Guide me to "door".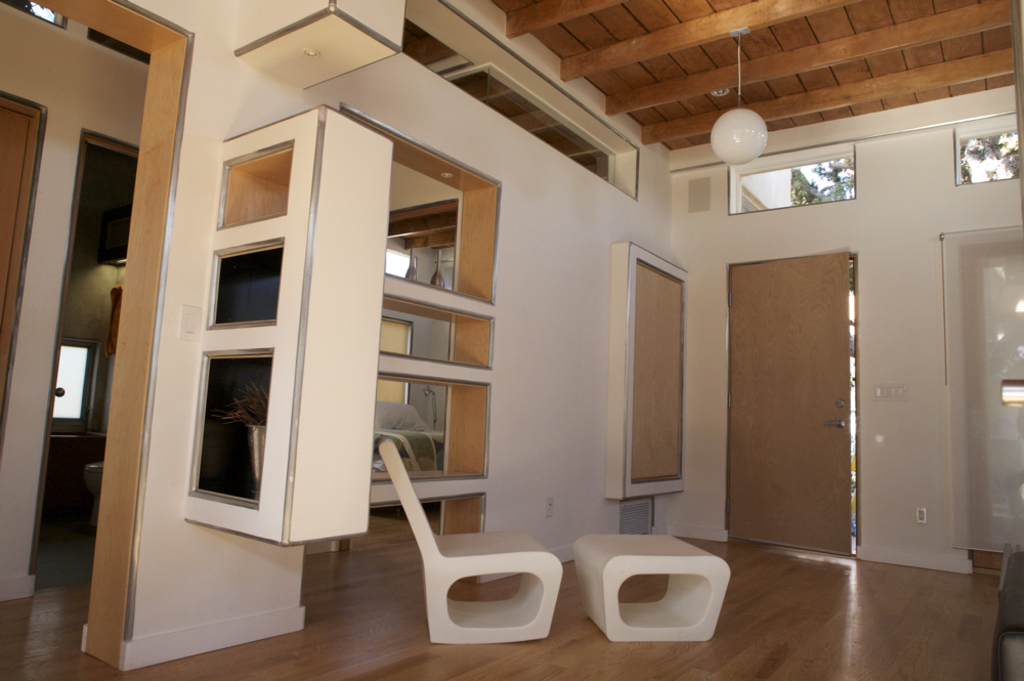
Guidance: crop(715, 197, 943, 570).
